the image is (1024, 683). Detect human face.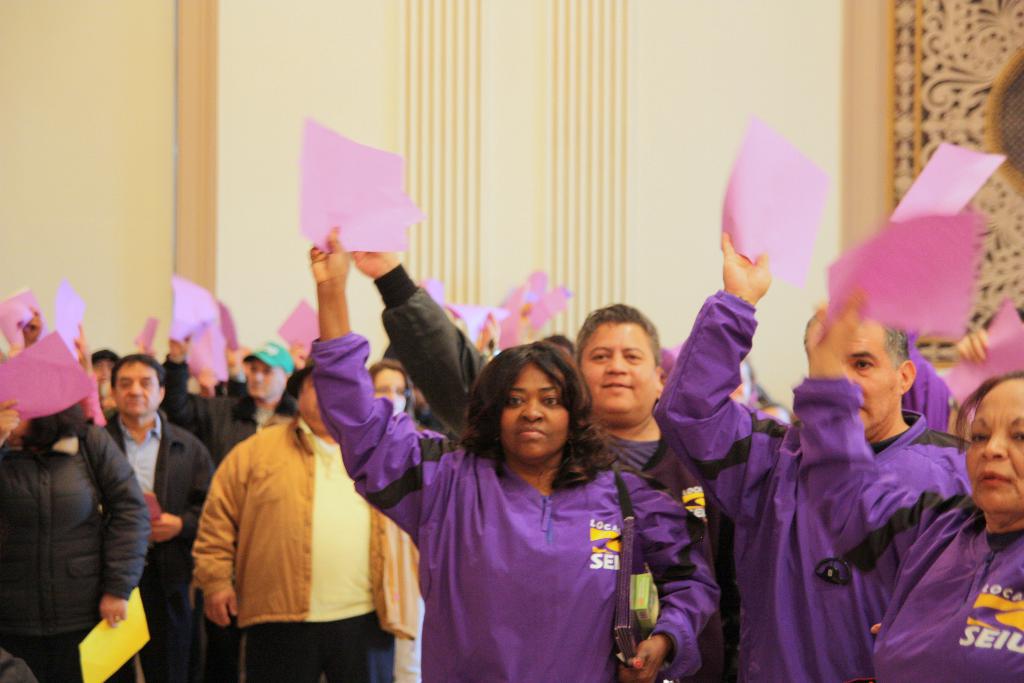
Detection: left=372, top=367, right=404, bottom=409.
